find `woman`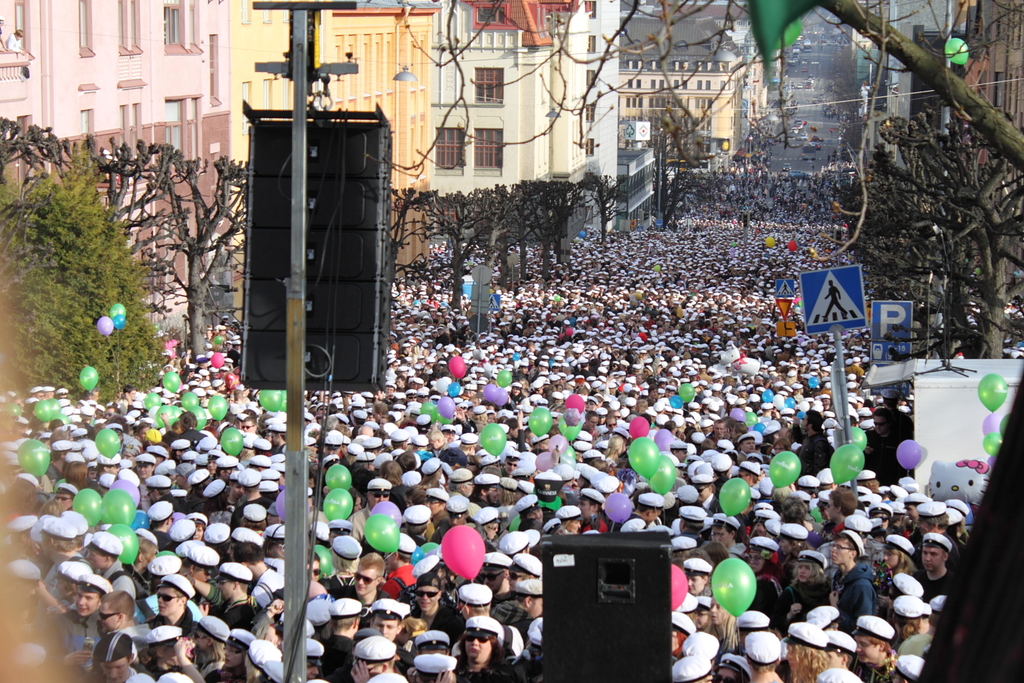
(432,611,515,682)
